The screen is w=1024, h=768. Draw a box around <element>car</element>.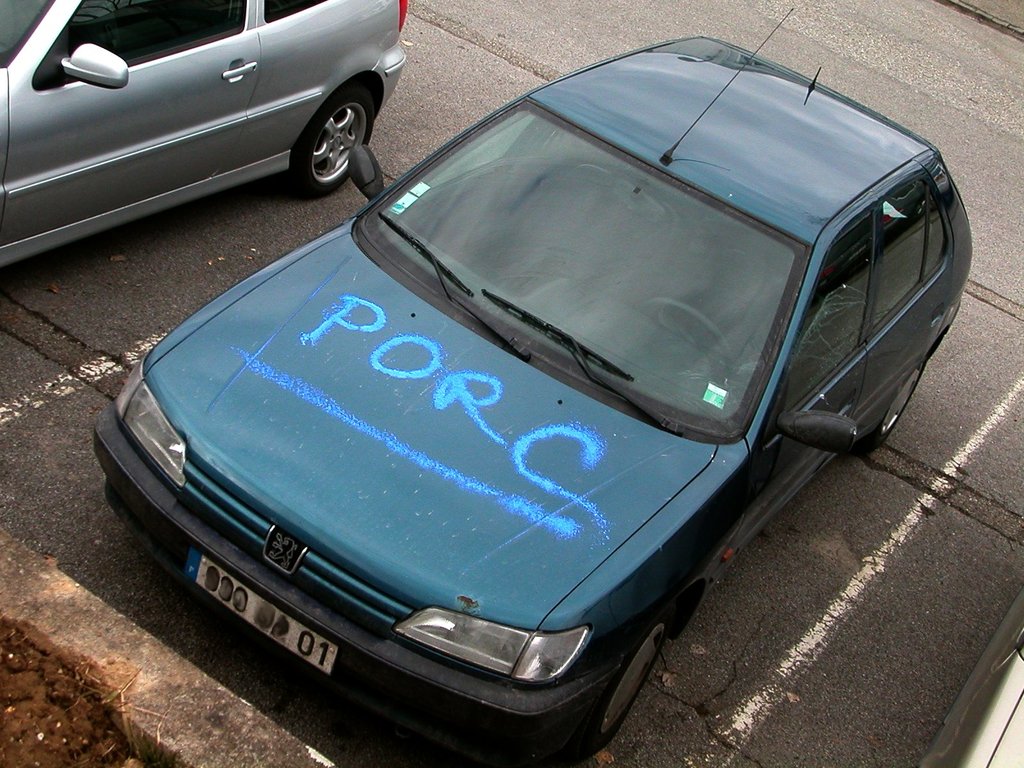
{"x1": 0, "y1": 0, "x2": 408, "y2": 265}.
